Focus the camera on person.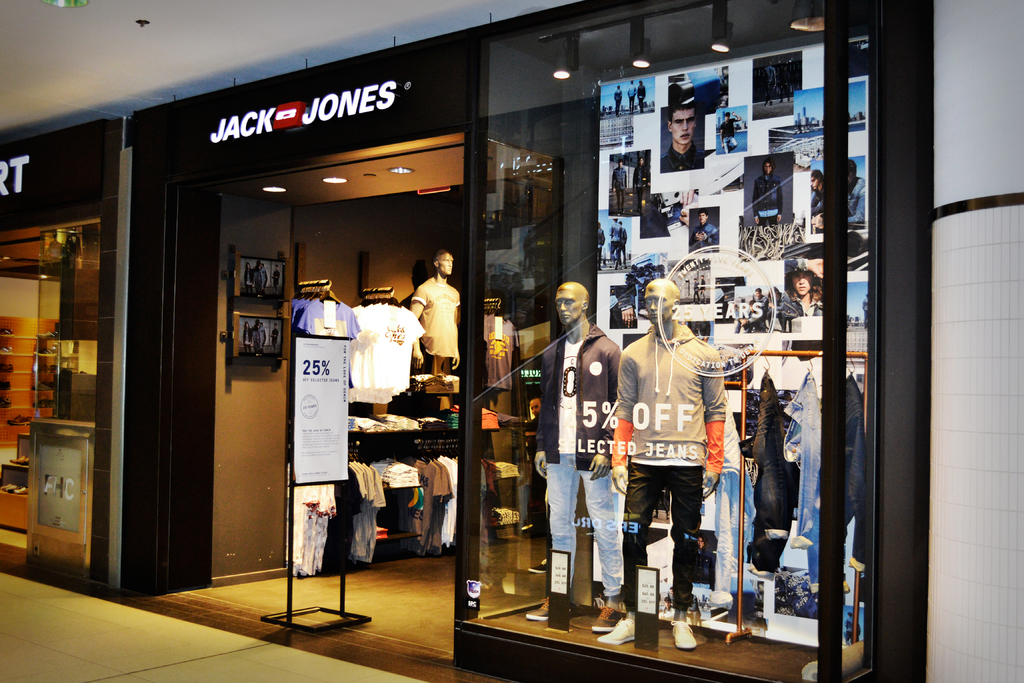
Focus region: (x1=862, y1=292, x2=867, y2=326).
